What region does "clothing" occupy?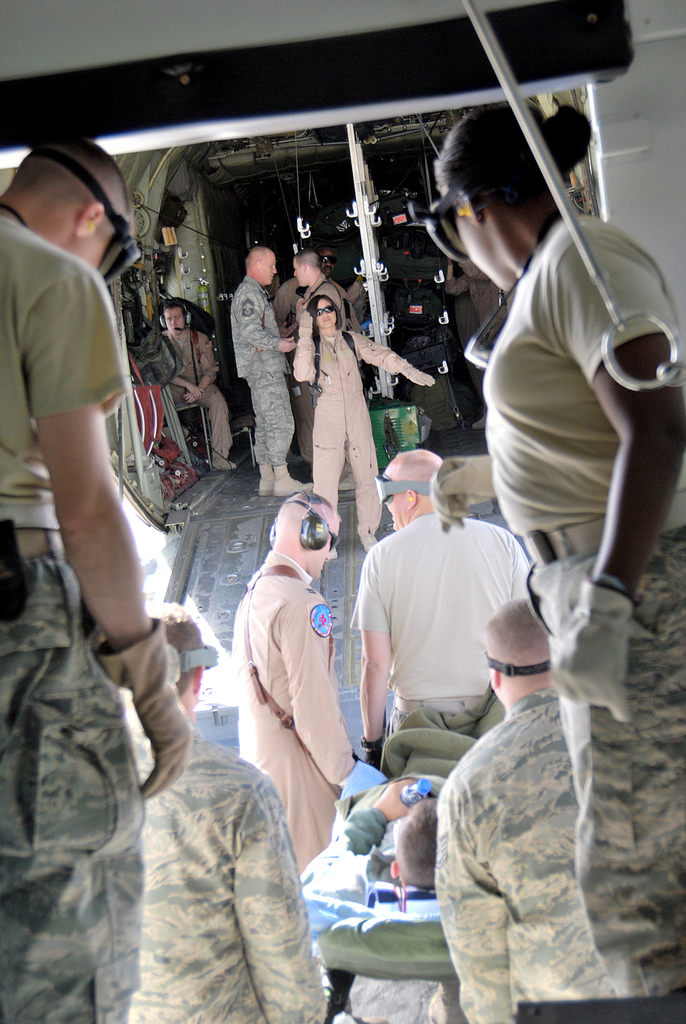
box=[430, 673, 619, 1023].
